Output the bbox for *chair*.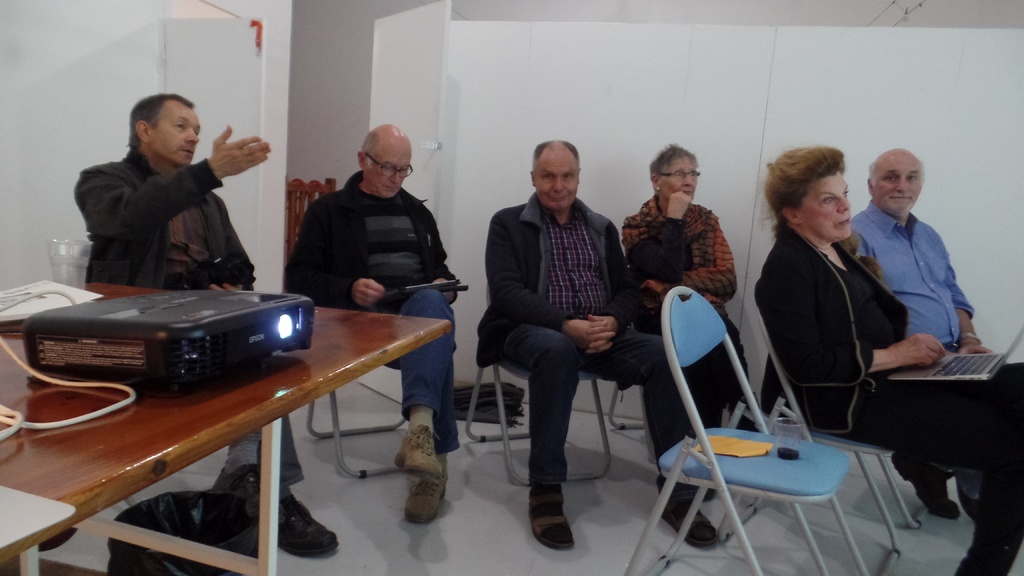
BBox(466, 278, 610, 491).
